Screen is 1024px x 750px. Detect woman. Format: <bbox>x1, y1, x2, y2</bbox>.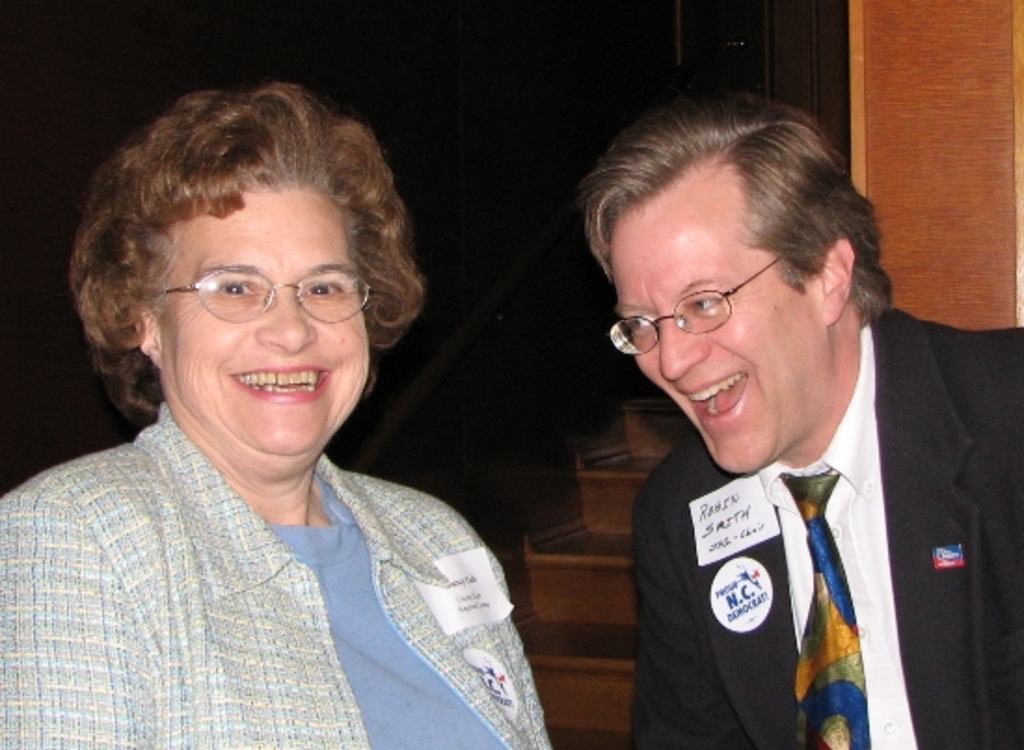
<bbox>9, 73, 586, 741</bbox>.
